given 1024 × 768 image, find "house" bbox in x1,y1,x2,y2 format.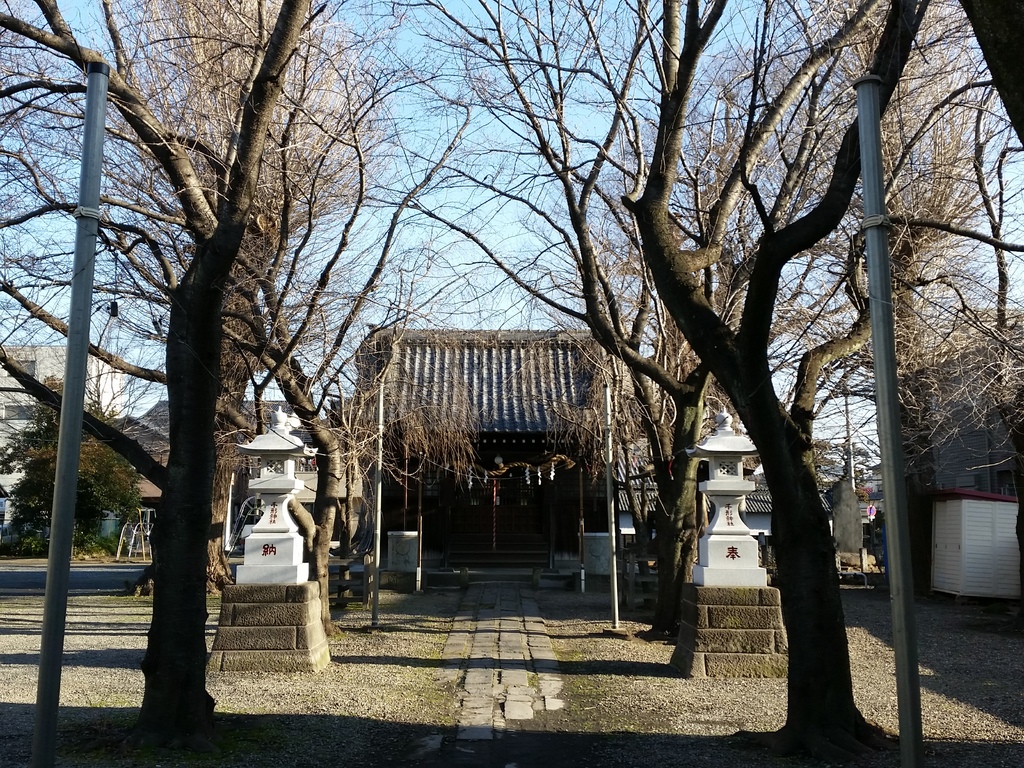
0,346,122,549.
